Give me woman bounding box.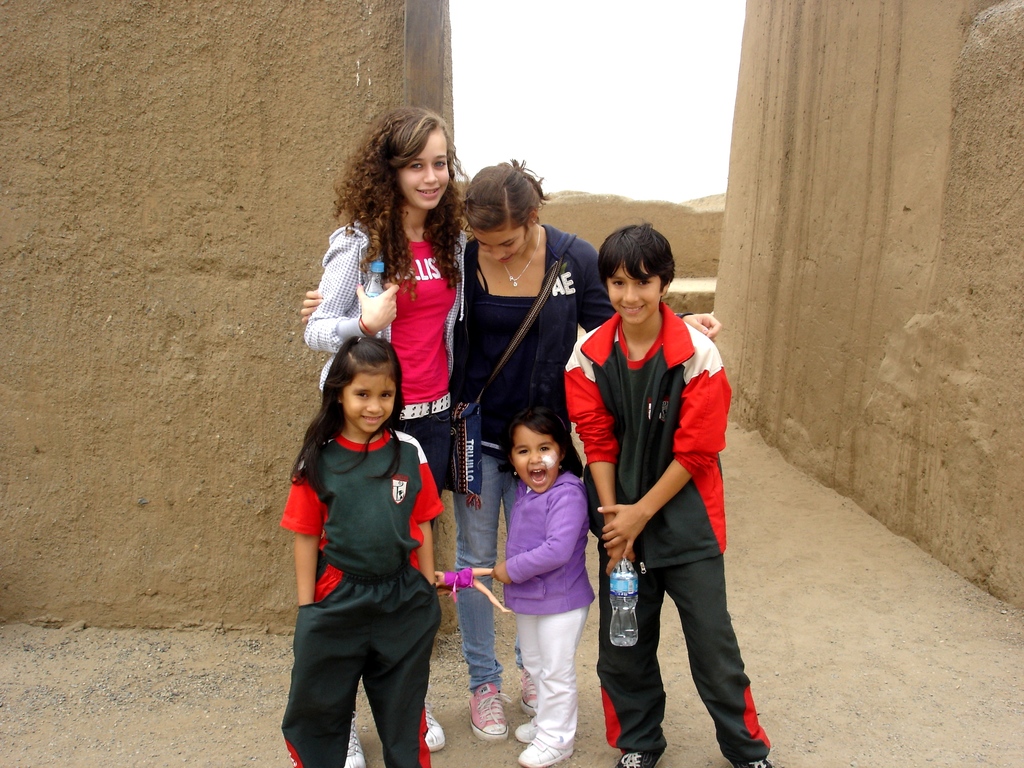
select_region(300, 152, 719, 742).
